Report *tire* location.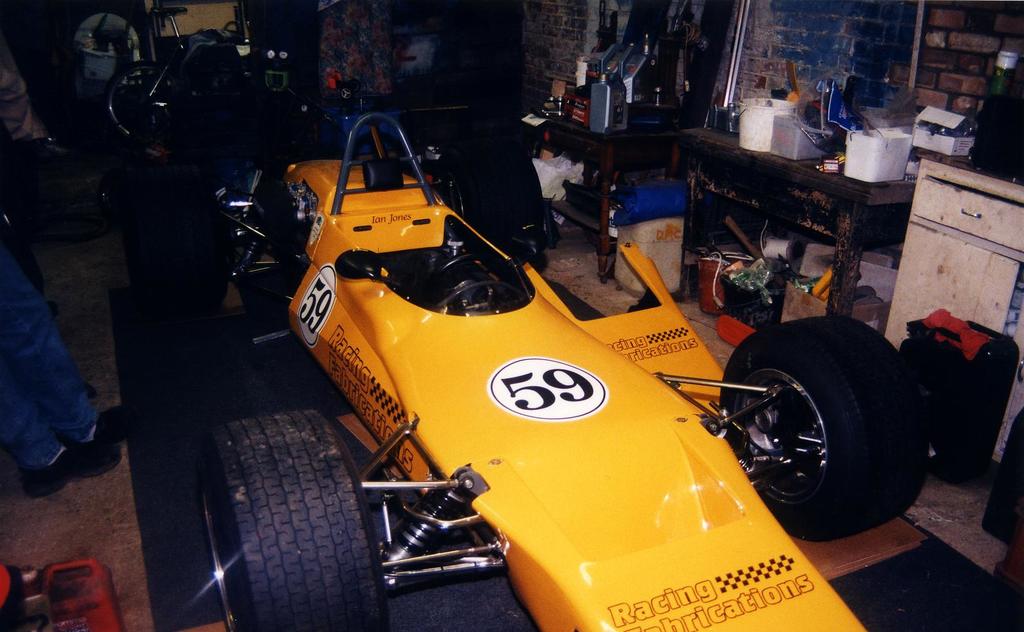
Report: {"left": 198, "top": 407, "right": 387, "bottom": 631}.
